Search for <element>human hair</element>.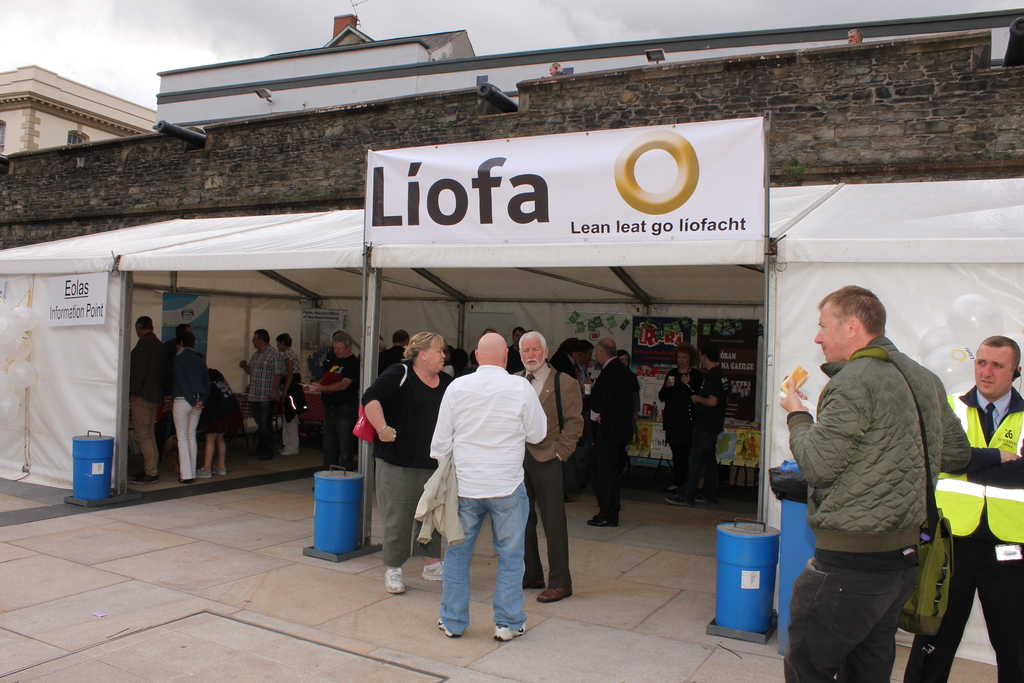
Found at l=328, t=331, r=353, b=349.
